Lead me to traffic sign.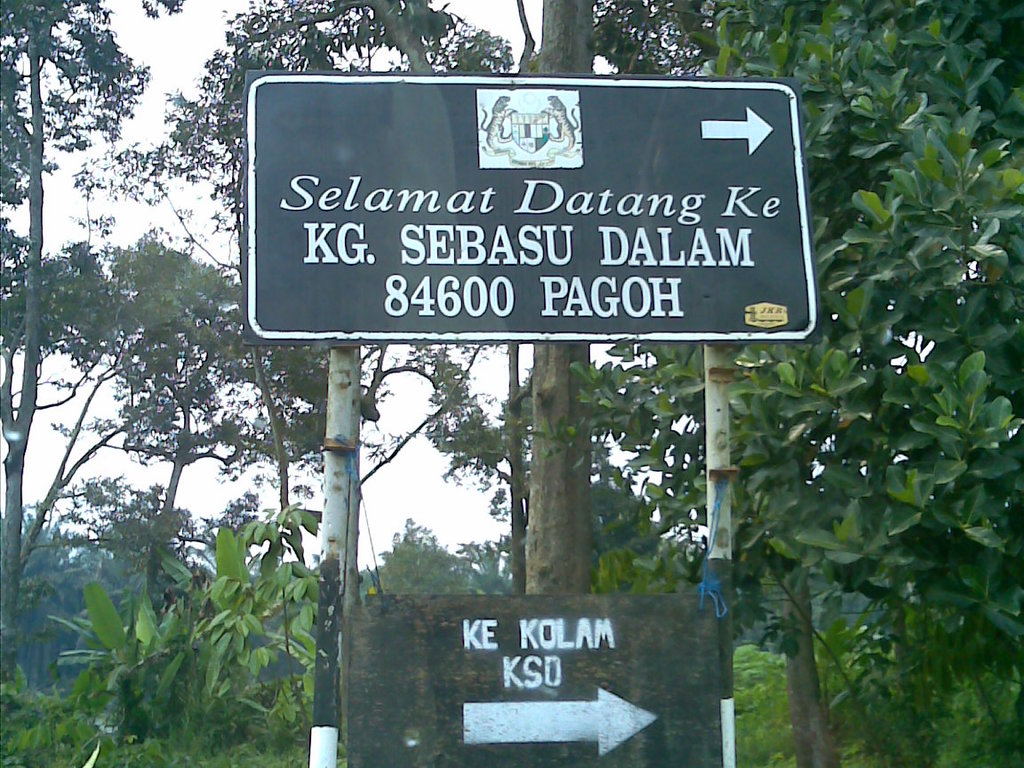
Lead to (241,71,828,348).
